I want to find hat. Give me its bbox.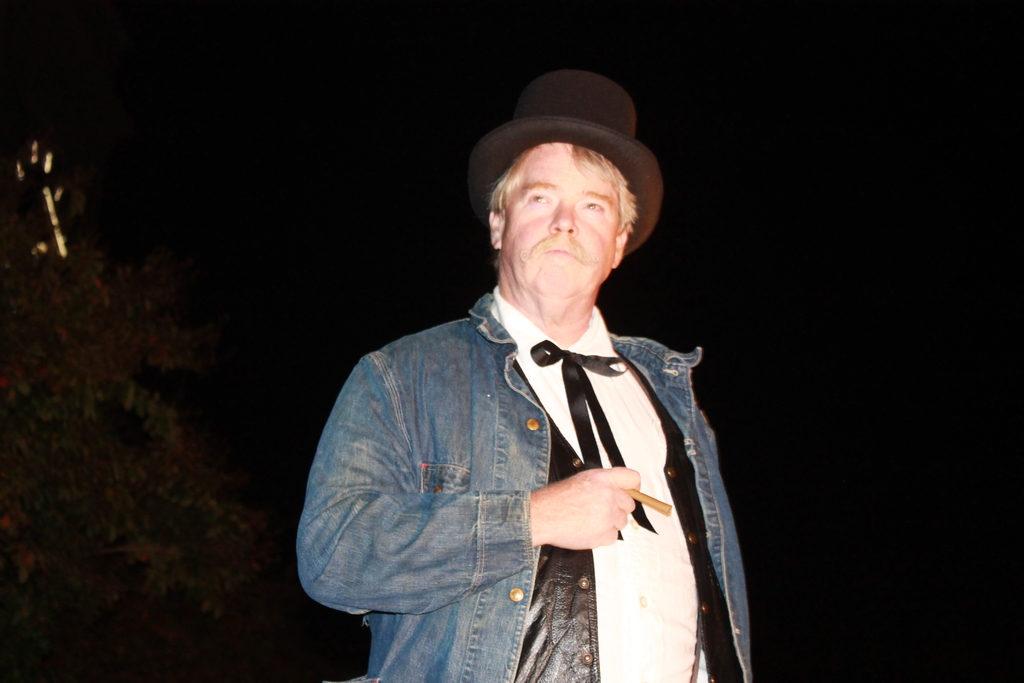
(x1=467, y1=65, x2=664, y2=263).
